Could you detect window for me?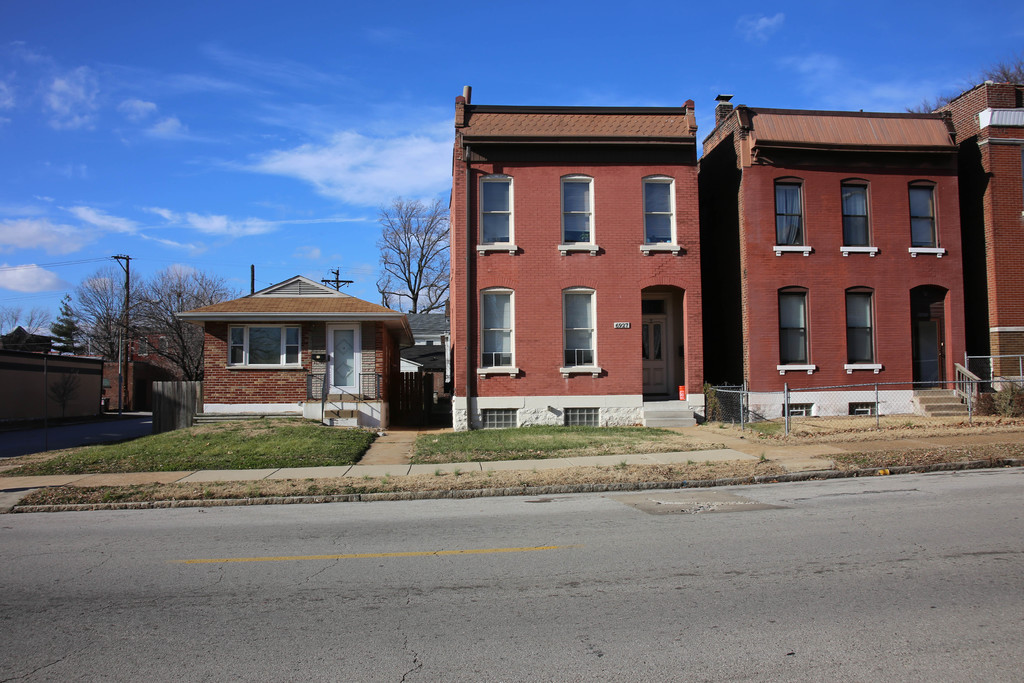
Detection result: 776/283/811/377.
